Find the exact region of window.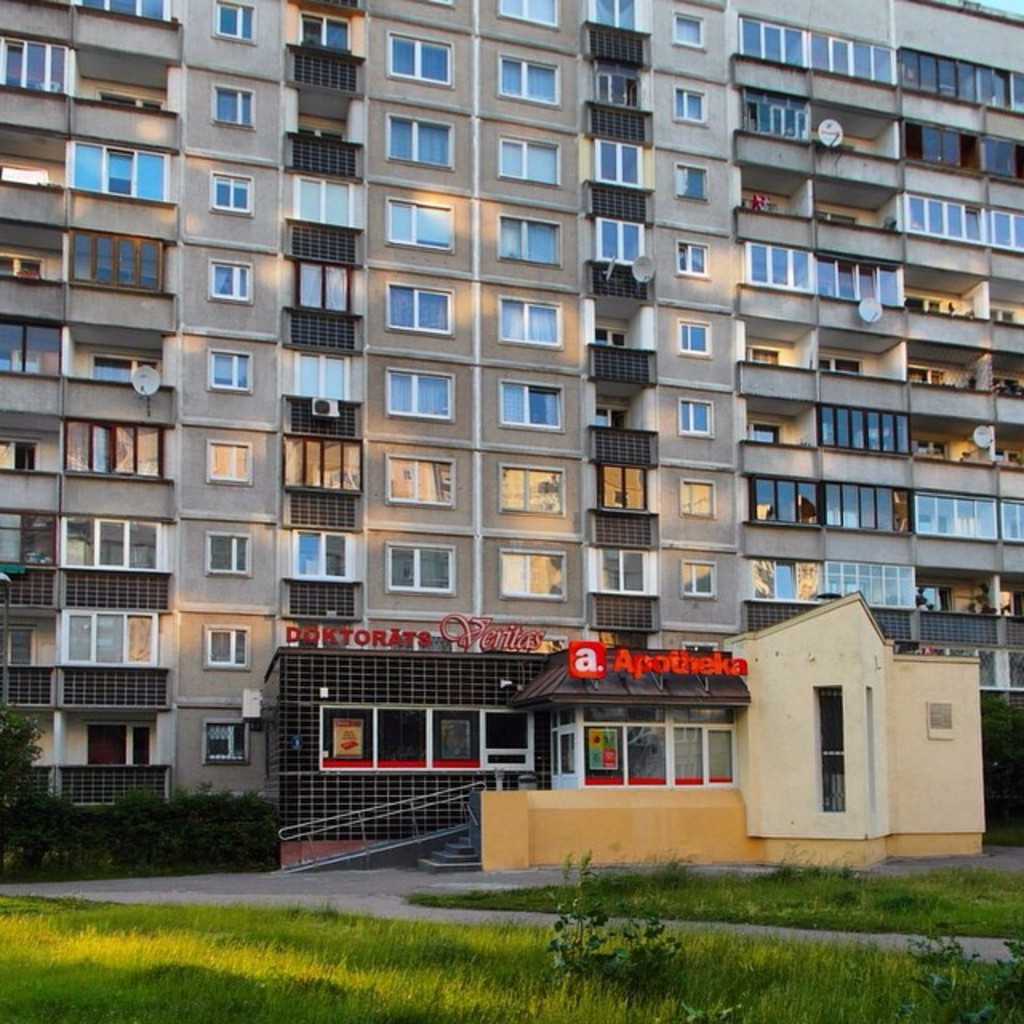
Exact region: select_region(389, 118, 456, 182).
